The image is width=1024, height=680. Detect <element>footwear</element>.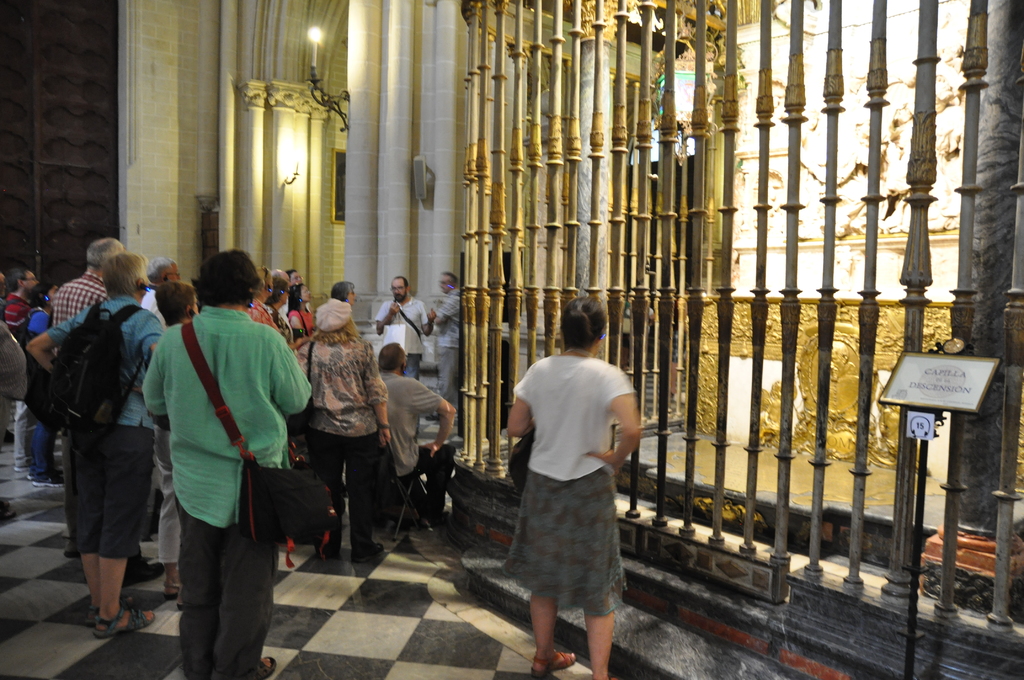
Detection: 164/574/181/602.
